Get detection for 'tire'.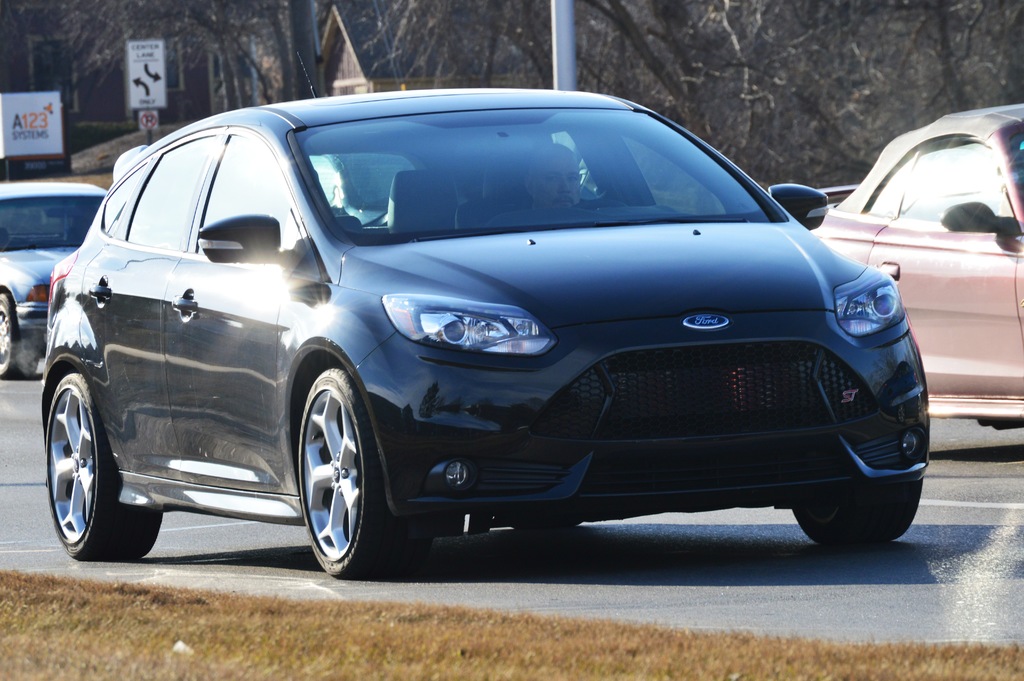
Detection: l=42, t=372, r=163, b=559.
